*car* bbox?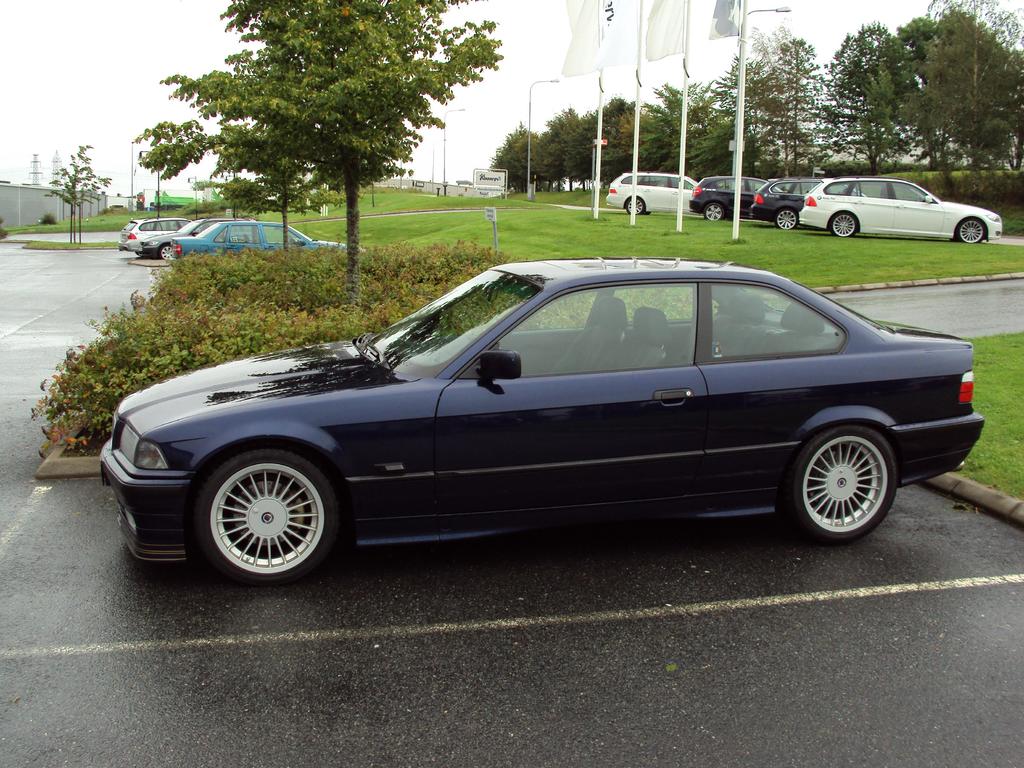
{"x1": 140, "y1": 214, "x2": 235, "y2": 255}
